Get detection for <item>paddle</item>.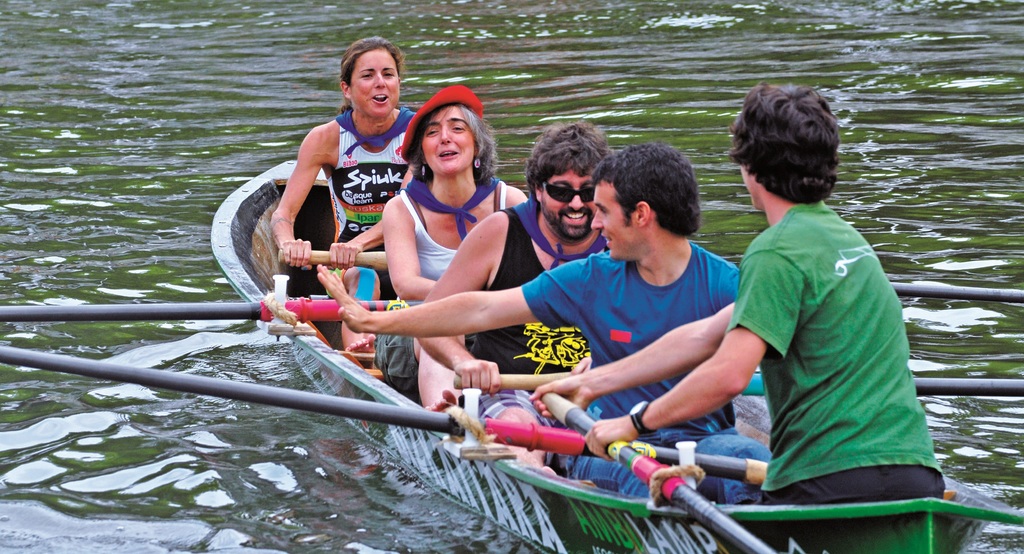
Detection: detection(280, 250, 394, 264).
